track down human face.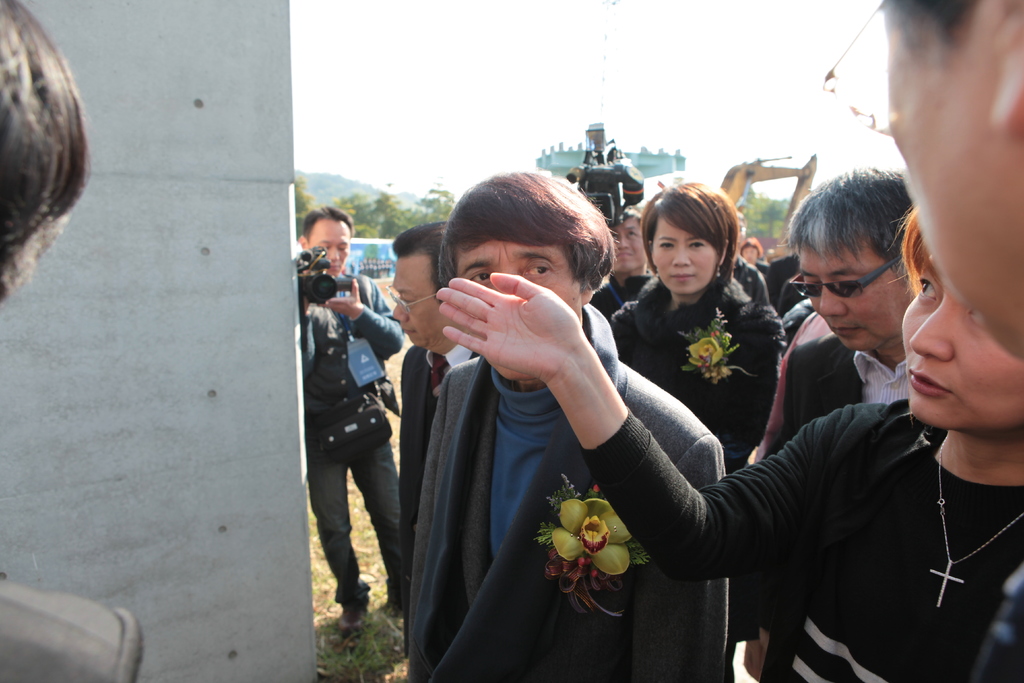
Tracked to 594/214/637/281.
